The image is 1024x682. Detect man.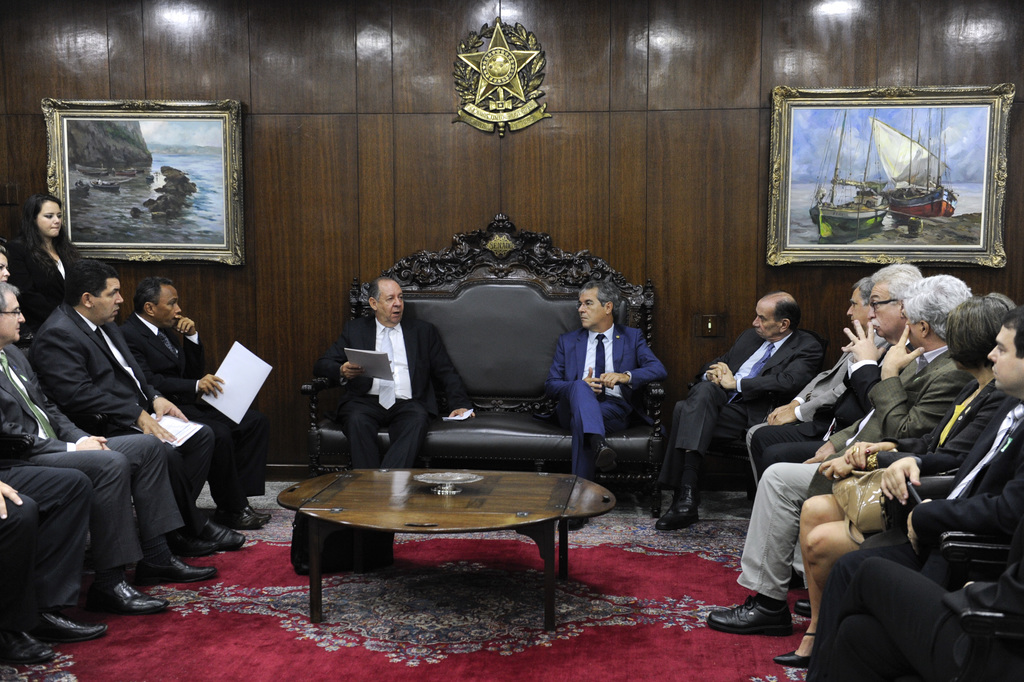
Detection: bbox=(710, 277, 961, 637).
